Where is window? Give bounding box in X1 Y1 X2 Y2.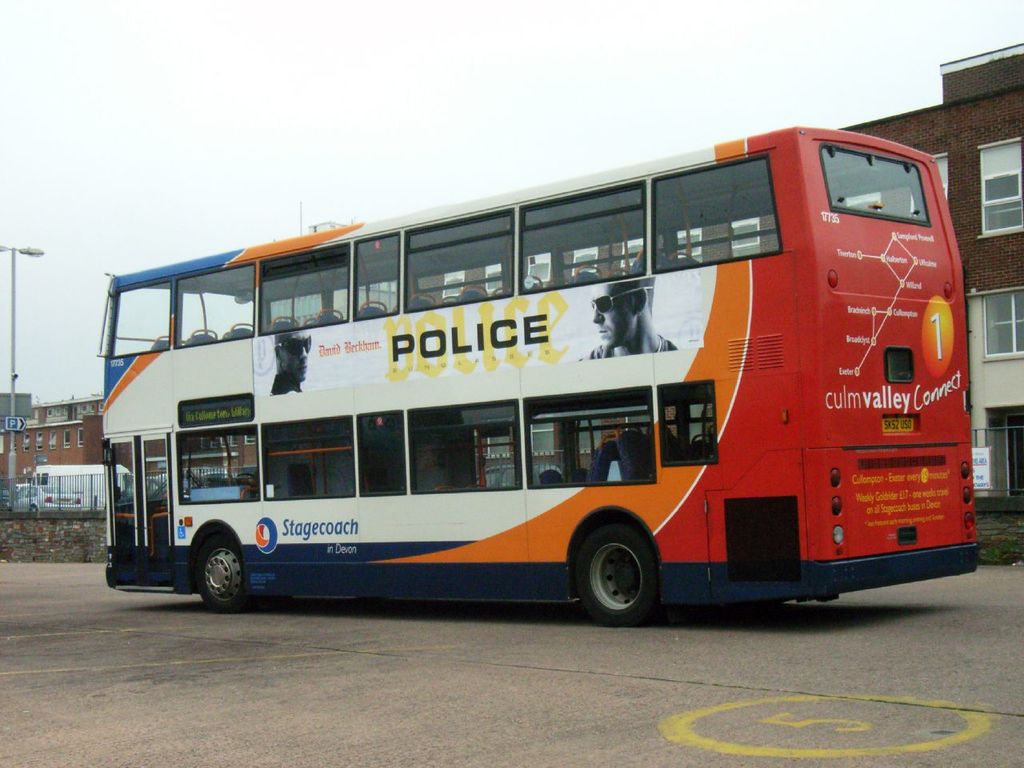
61 431 74 451.
